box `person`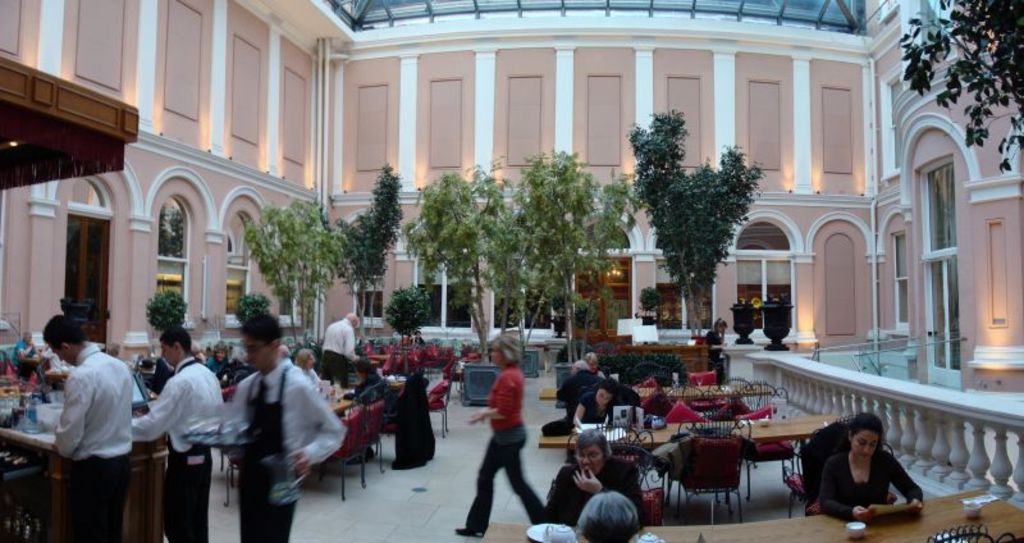
127, 327, 224, 537
